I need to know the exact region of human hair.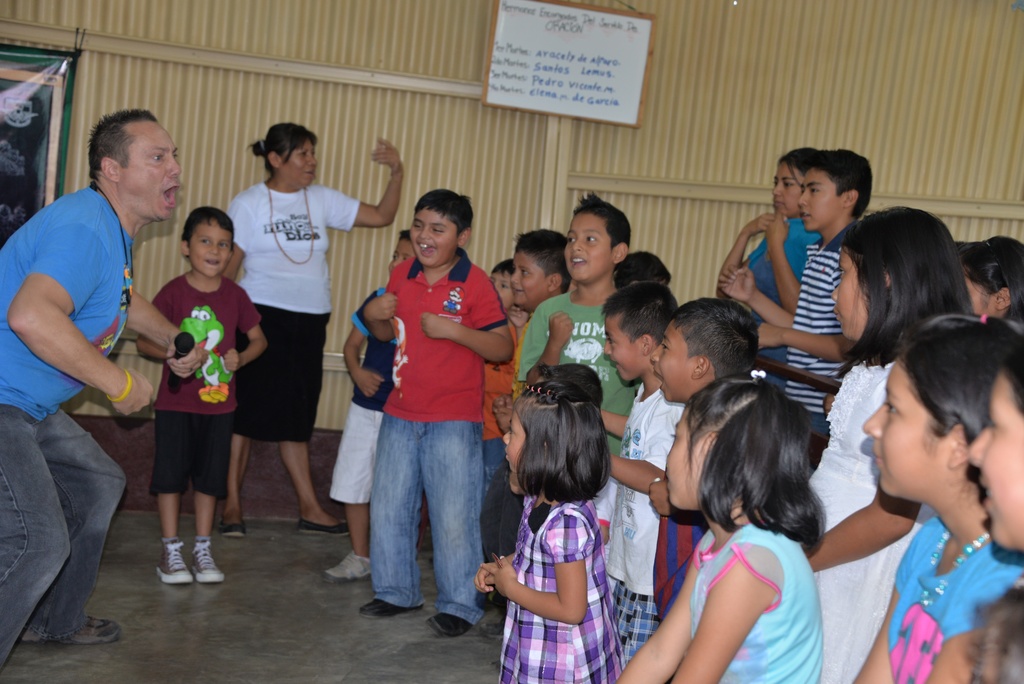
Region: bbox(960, 231, 1023, 323).
